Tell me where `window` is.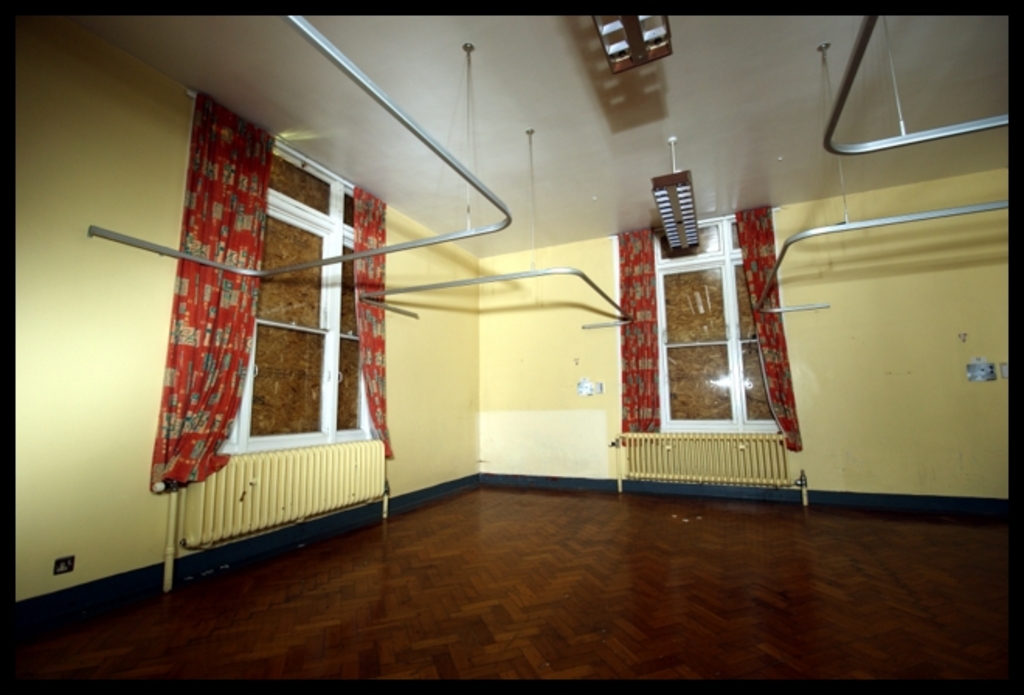
`window` is at detection(220, 152, 385, 456).
